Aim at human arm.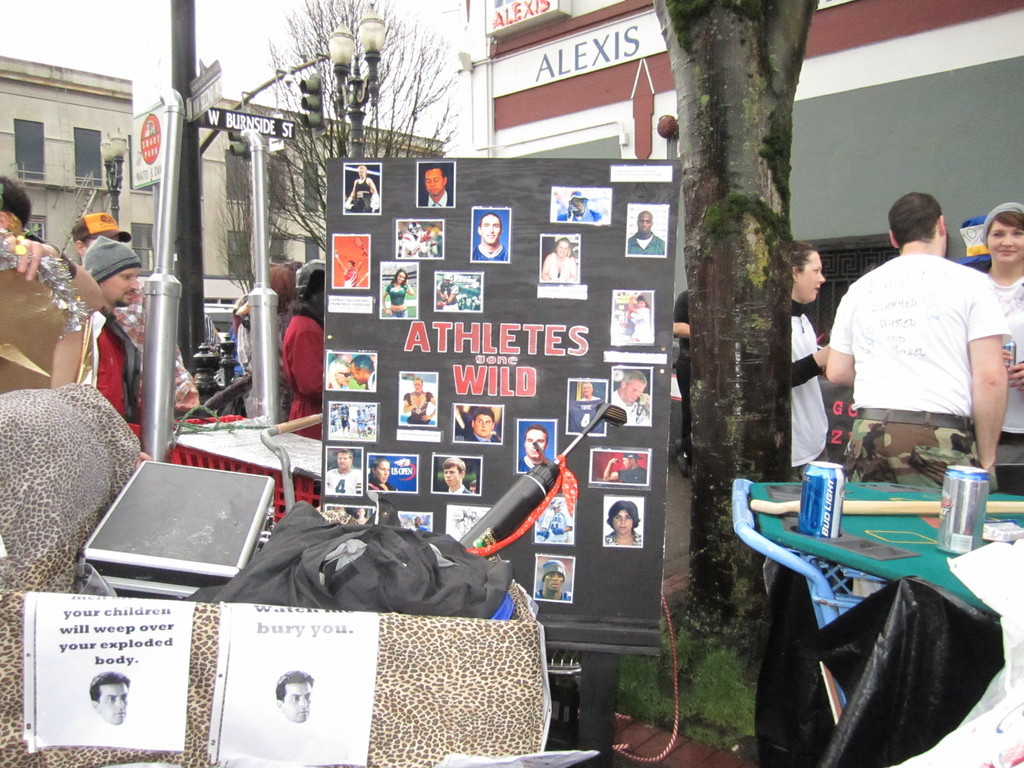
Aimed at x1=435, y1=283, x2=457, y2=307.
